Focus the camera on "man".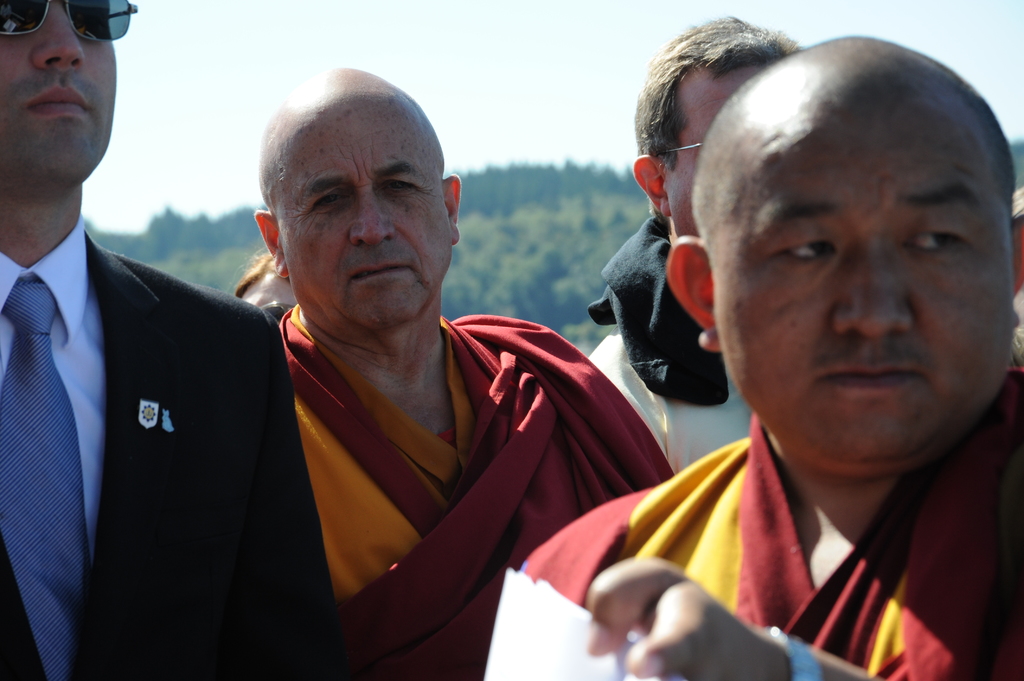
Focus region: bbox=(532, 39, 1023, 680).
